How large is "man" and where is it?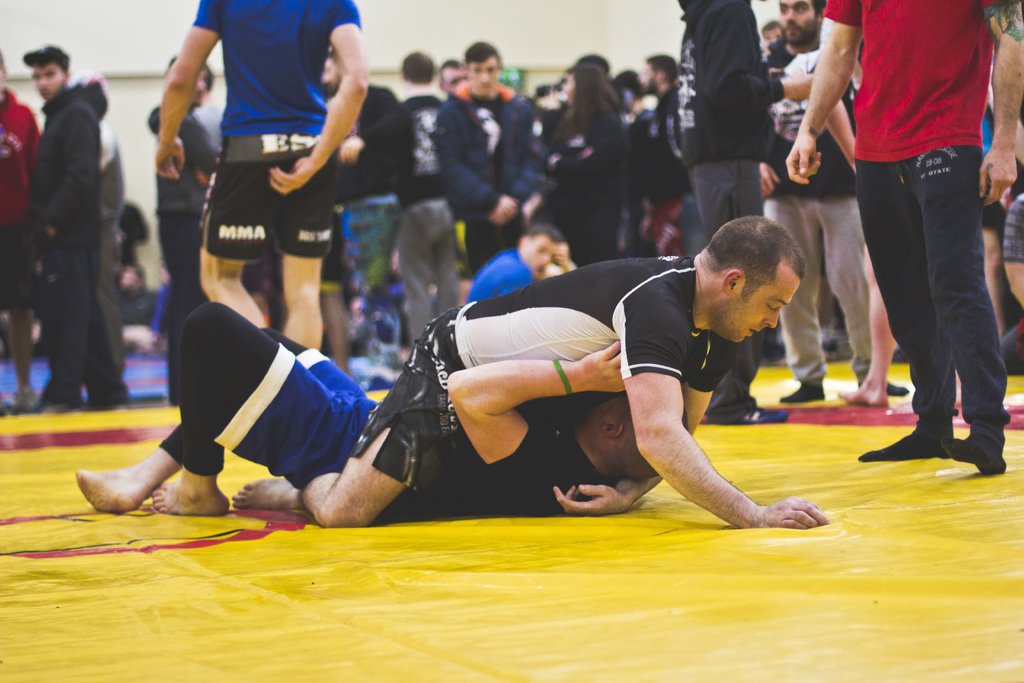
Bounding box: left=74, top=74, right=132, bottom=402.
